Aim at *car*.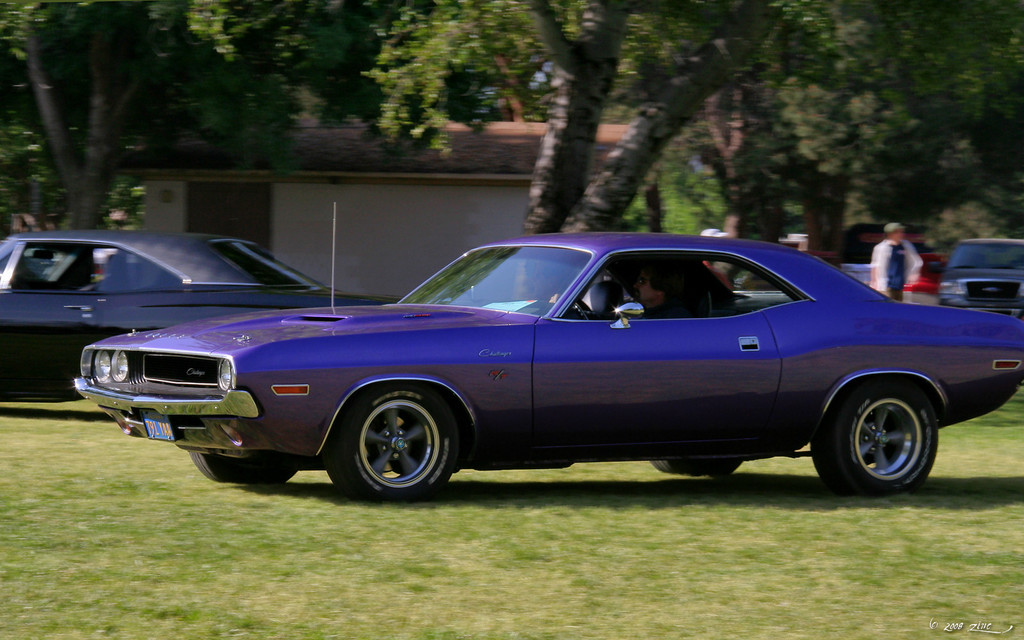
Aimed at BBox(69, 204, 1023, 503).
